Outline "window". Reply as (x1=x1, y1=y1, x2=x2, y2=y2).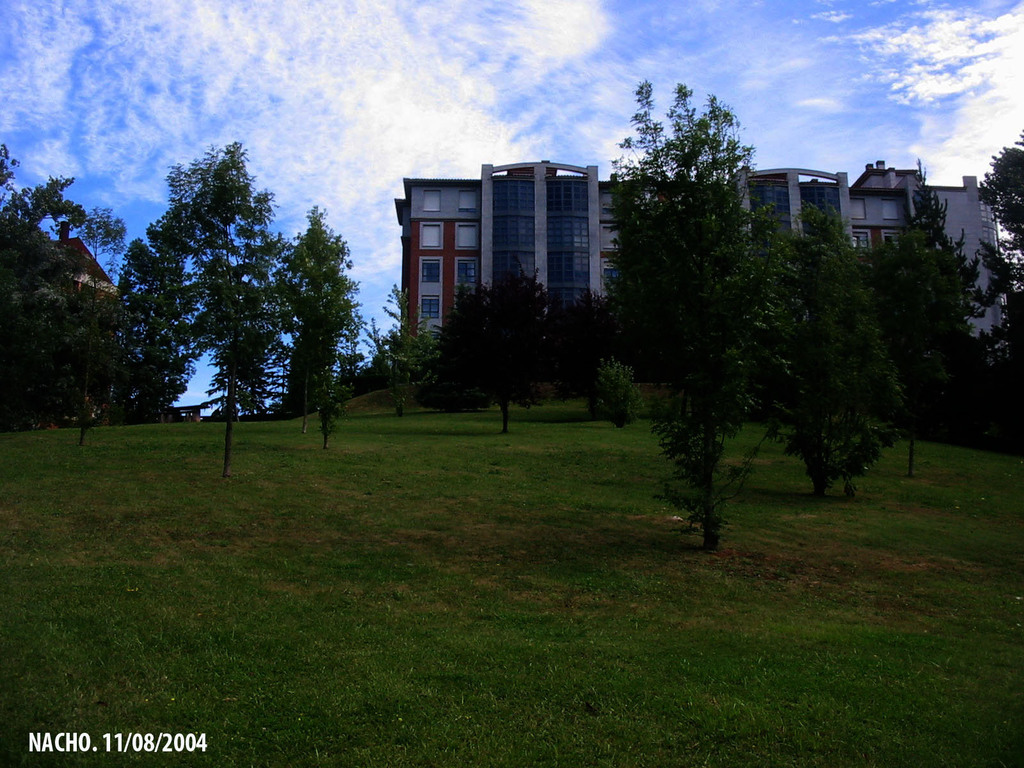
(x1=880, y1=199, x2=902, y2=223).
